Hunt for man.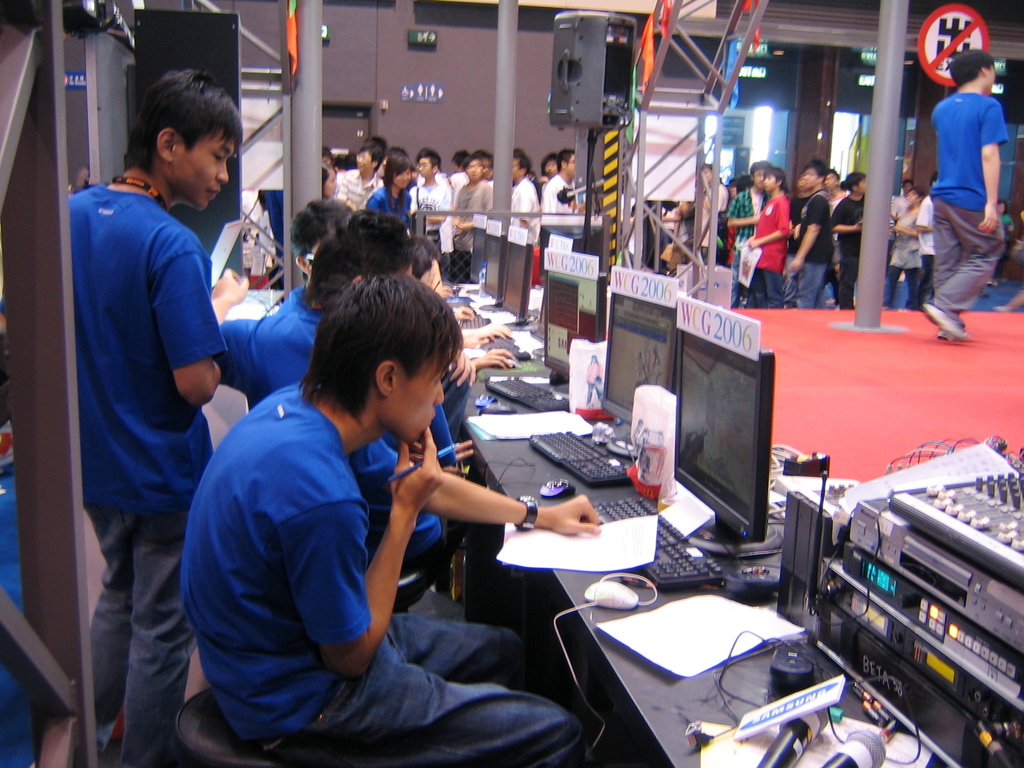
Hunted down at bbox=(693, 157, 737, 269).
